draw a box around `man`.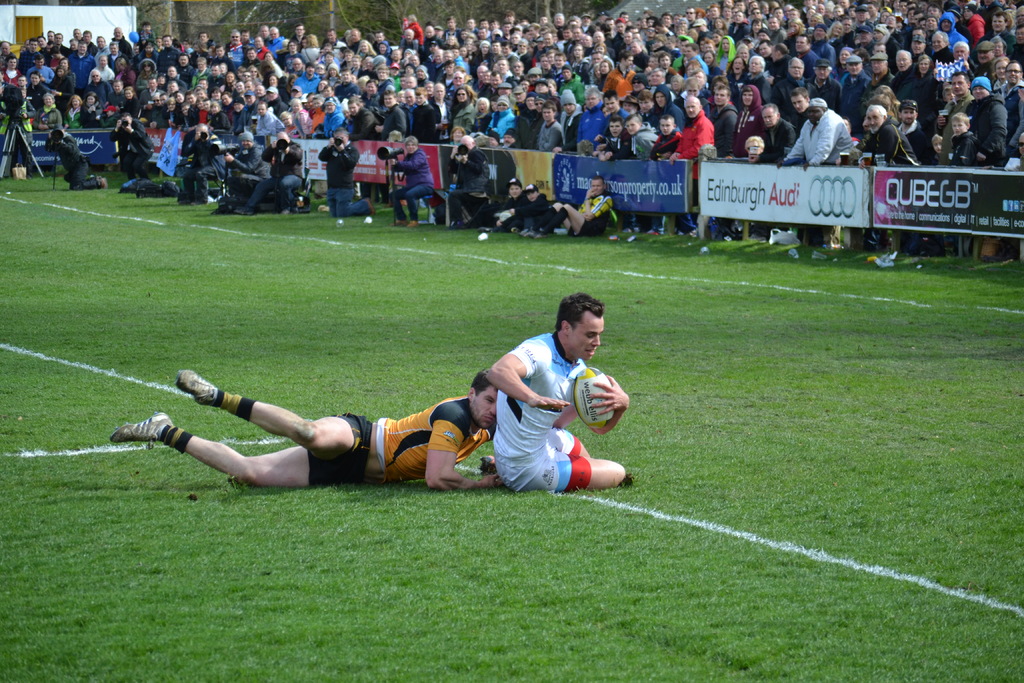
<box>375,86,417,151</box>.
